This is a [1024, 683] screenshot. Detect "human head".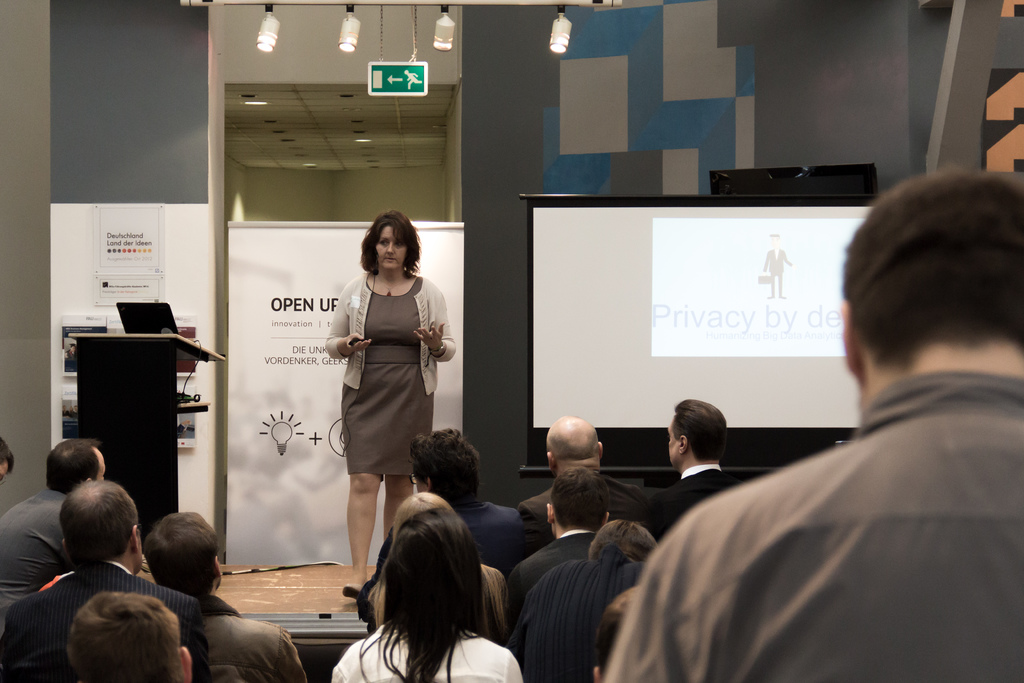
rect(40, 439, 104, 491).
